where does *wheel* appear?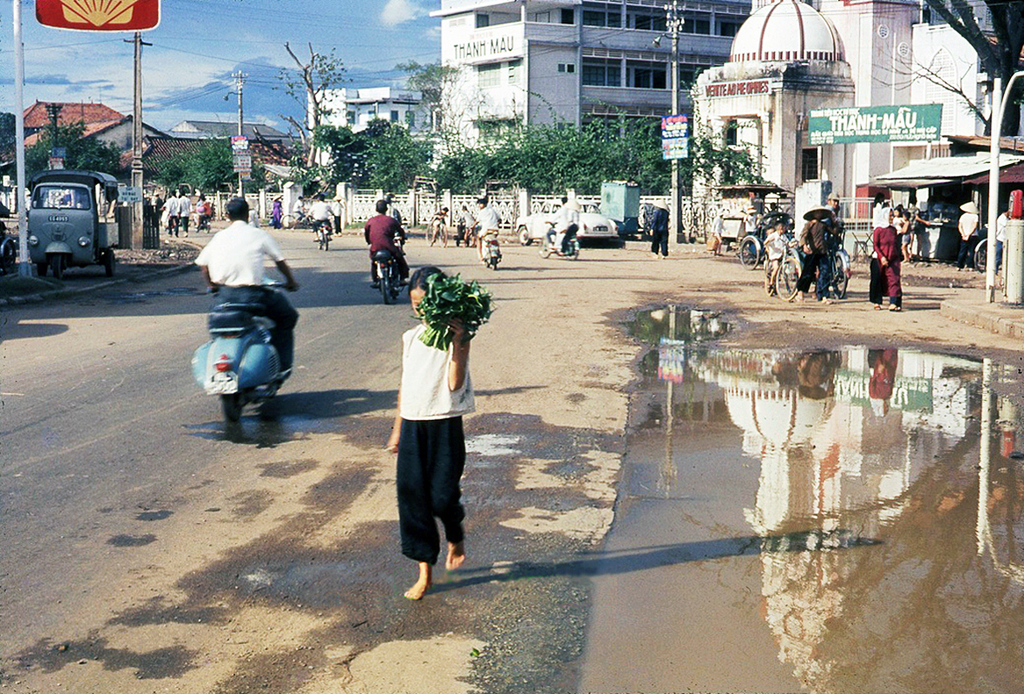
Appears at bbox(223, 389, 248, 424).
